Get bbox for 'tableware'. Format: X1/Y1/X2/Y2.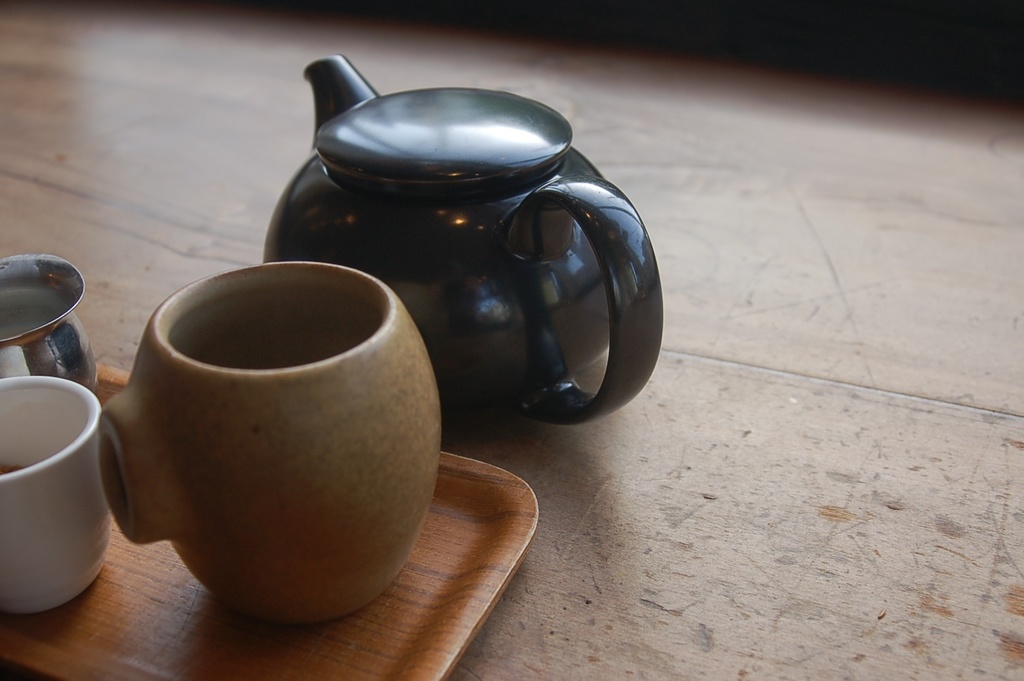
258/47/665/429.
